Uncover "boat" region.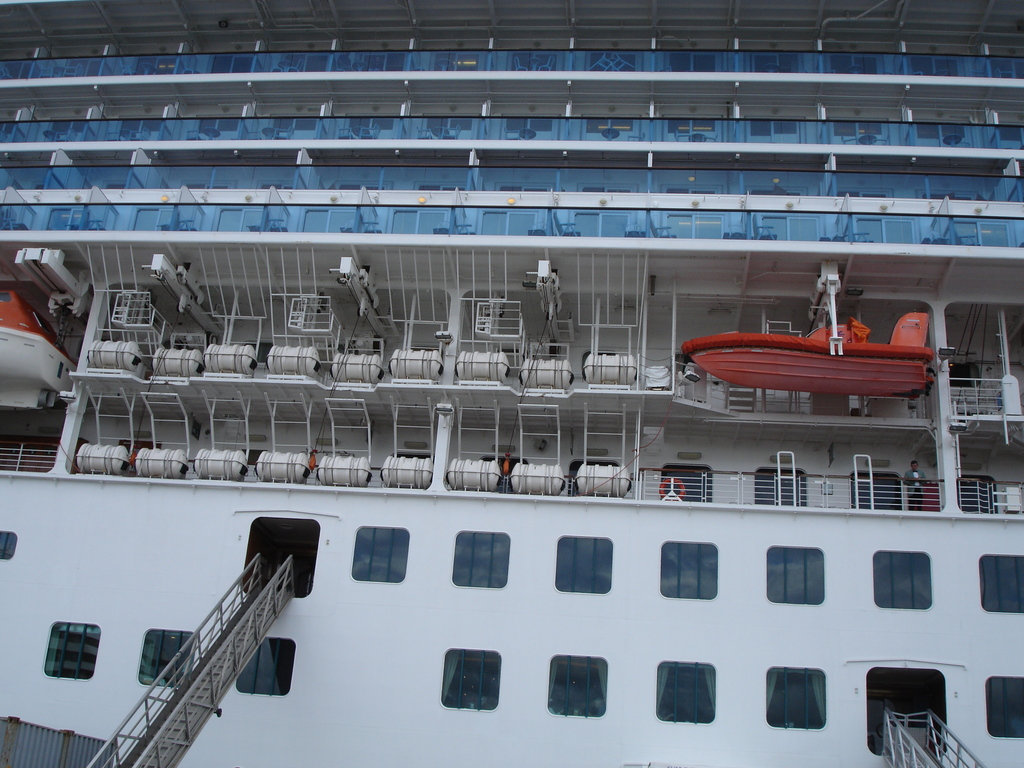
Uncovered: {"left": 0, "top": 0, "right": 1023, "bottom": 767}.
